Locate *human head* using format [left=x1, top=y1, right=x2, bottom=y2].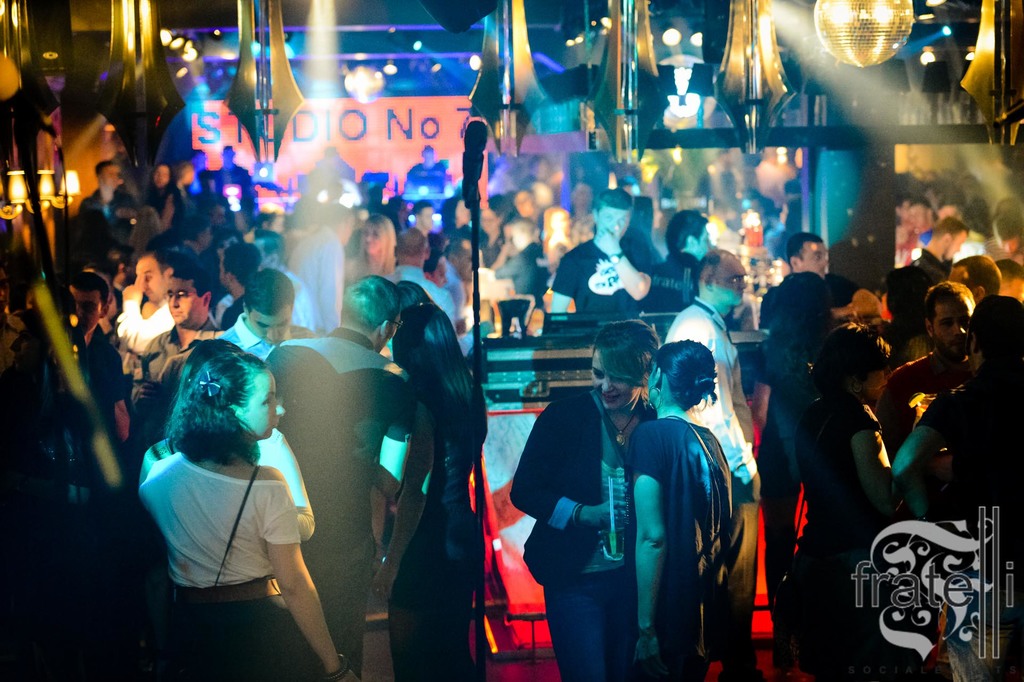
[left=344, top=270, right=397, bottom=348].
